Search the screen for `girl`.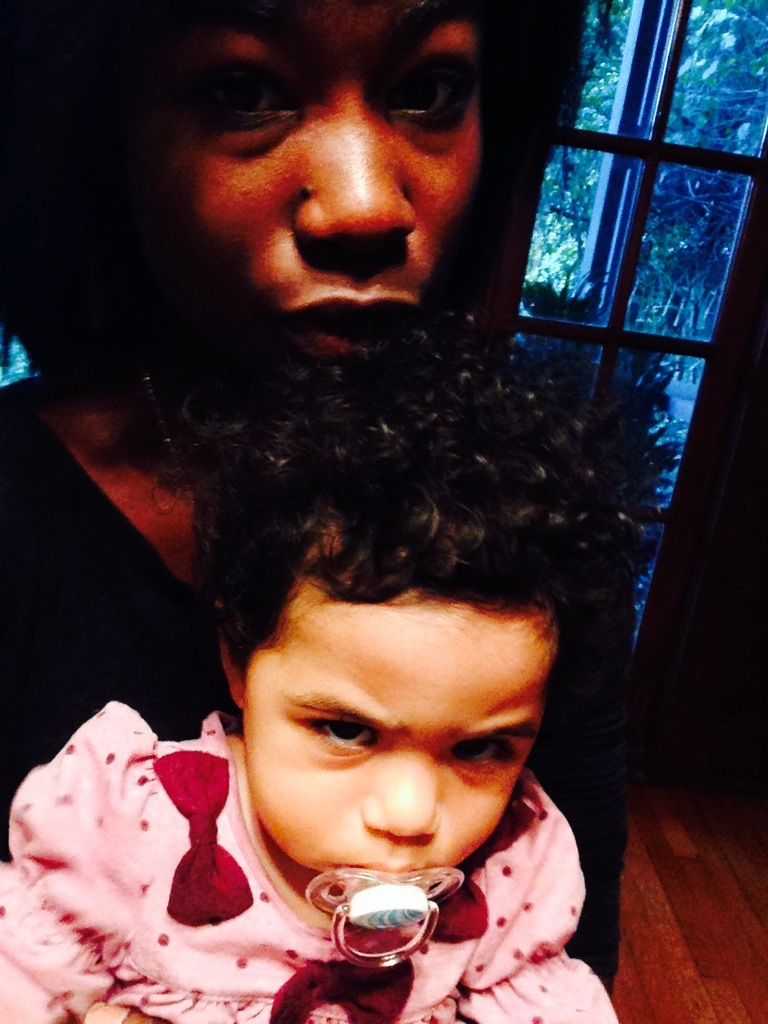
Found at (0,320,658,1022).
